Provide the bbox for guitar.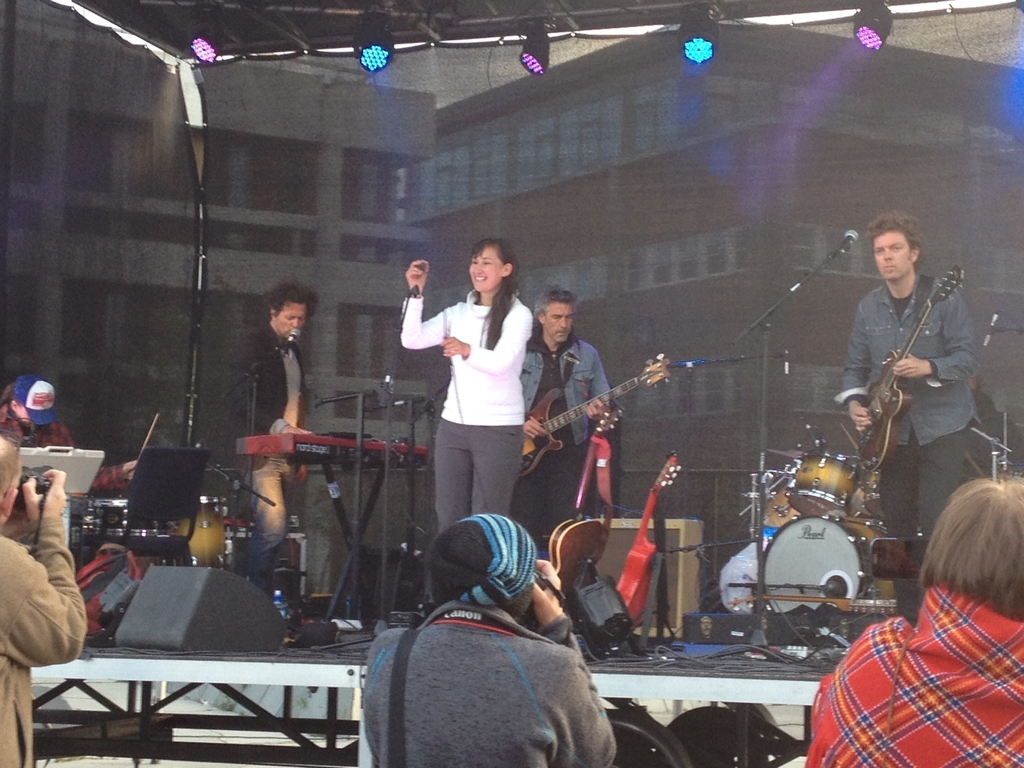
x1=530, y1=355, x2=680, y2=472.
